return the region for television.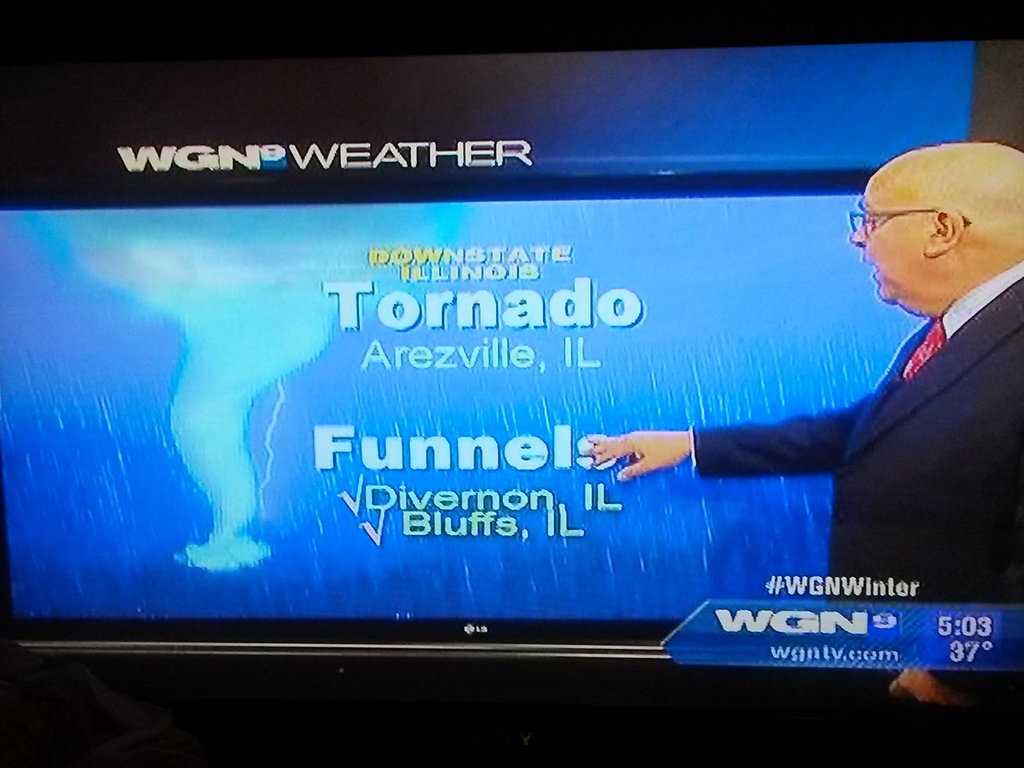
<bbox>0, 39, 1023, 675</bbox>.
